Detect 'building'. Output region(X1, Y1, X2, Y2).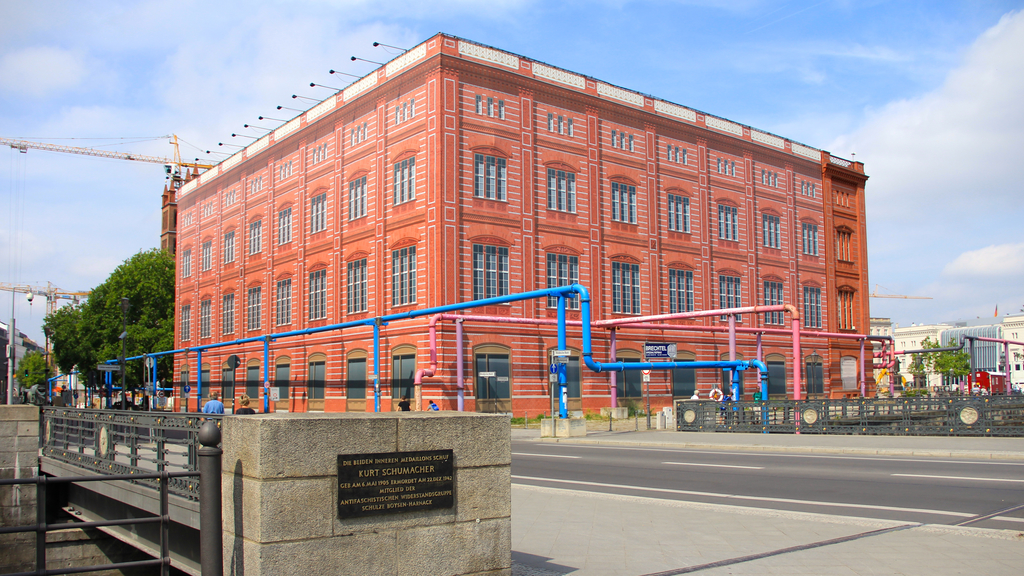
region(173, 35, 870, 429).
